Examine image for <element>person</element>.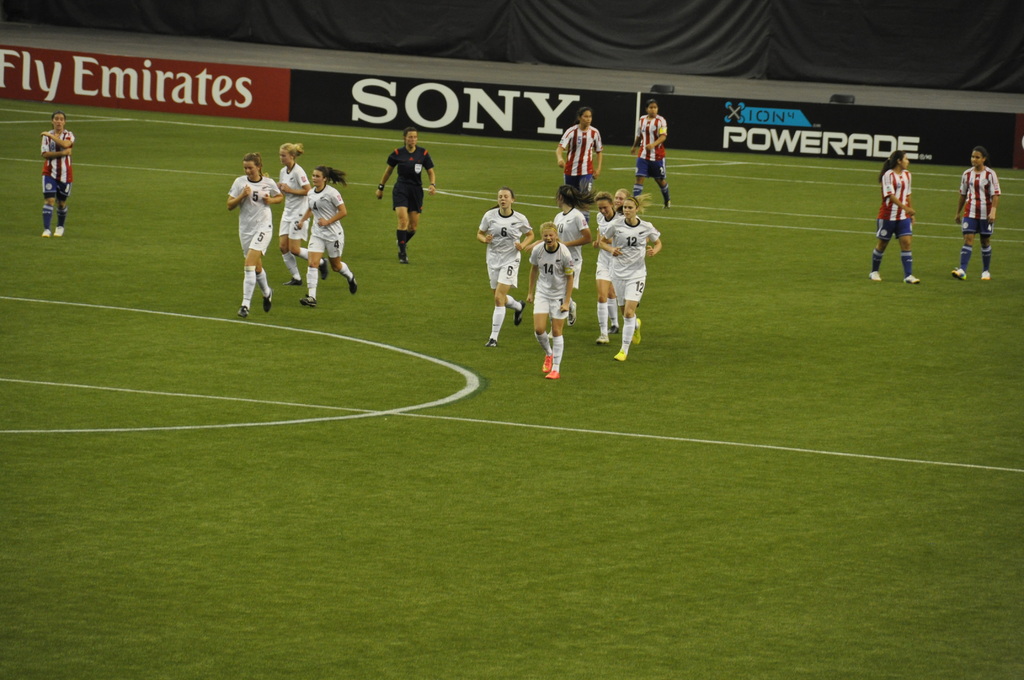
Examination result: [left=221, top=156, right=281, bottom=319].
